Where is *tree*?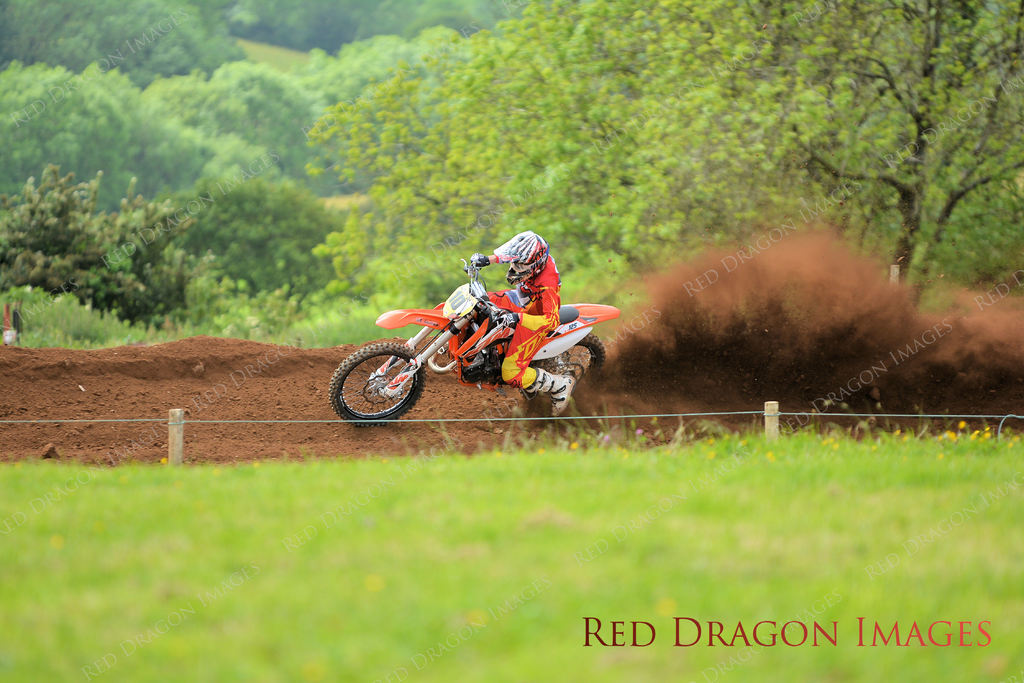
(401,23,479,178).
